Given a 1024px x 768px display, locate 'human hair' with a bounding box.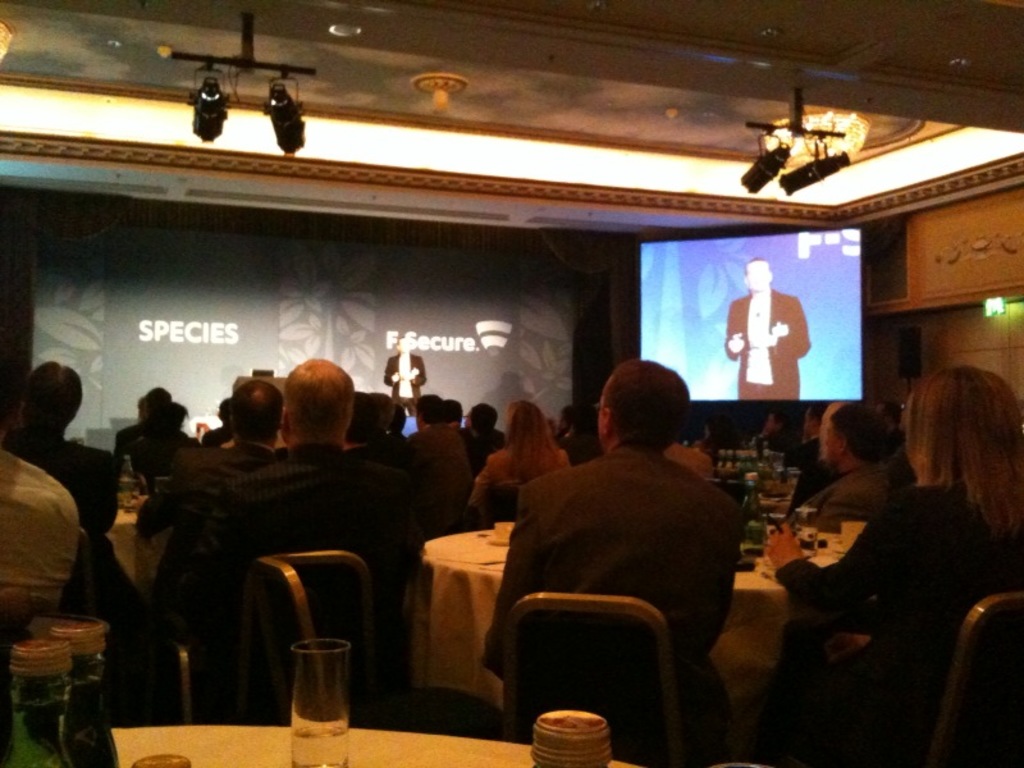
Located: <bbox>444, 399, 462, 421</bbox>.
